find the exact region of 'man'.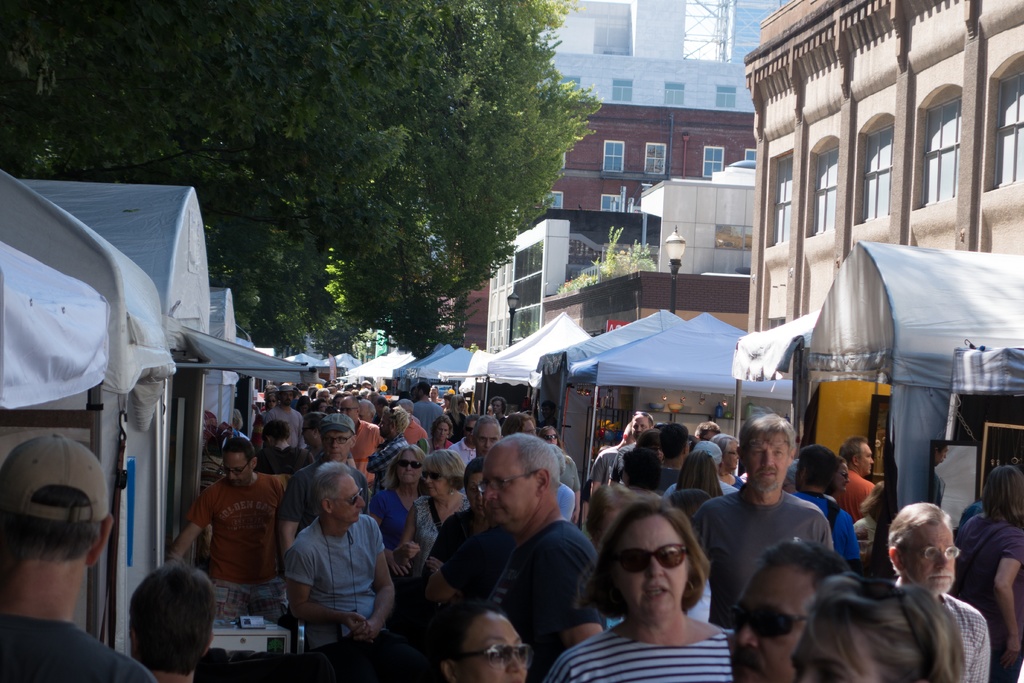
Exact region: 339 394 384 473.
